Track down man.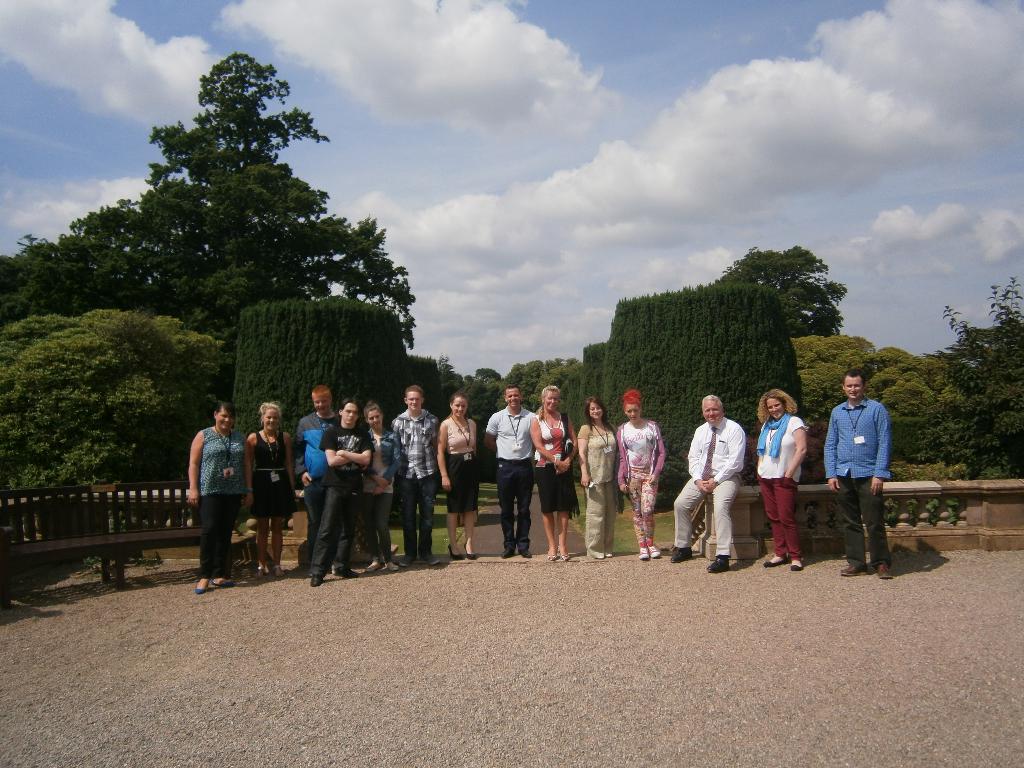
Tracked to locate(292, 383, 337, 576).
